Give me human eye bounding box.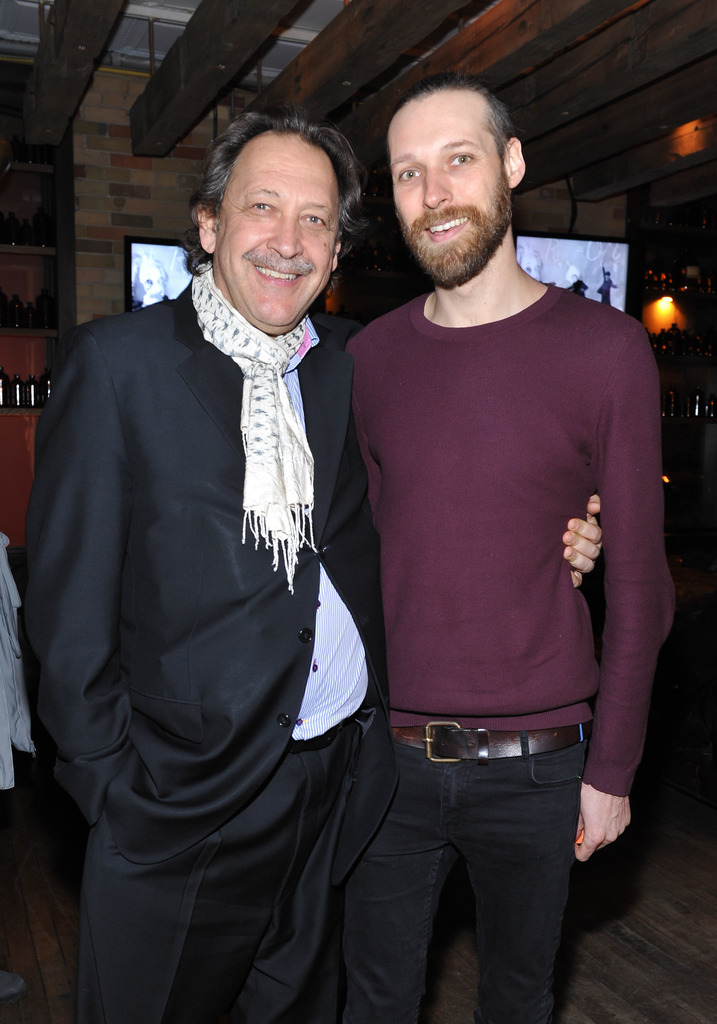
x1=442 y1=149 x2=478 y2=168.
